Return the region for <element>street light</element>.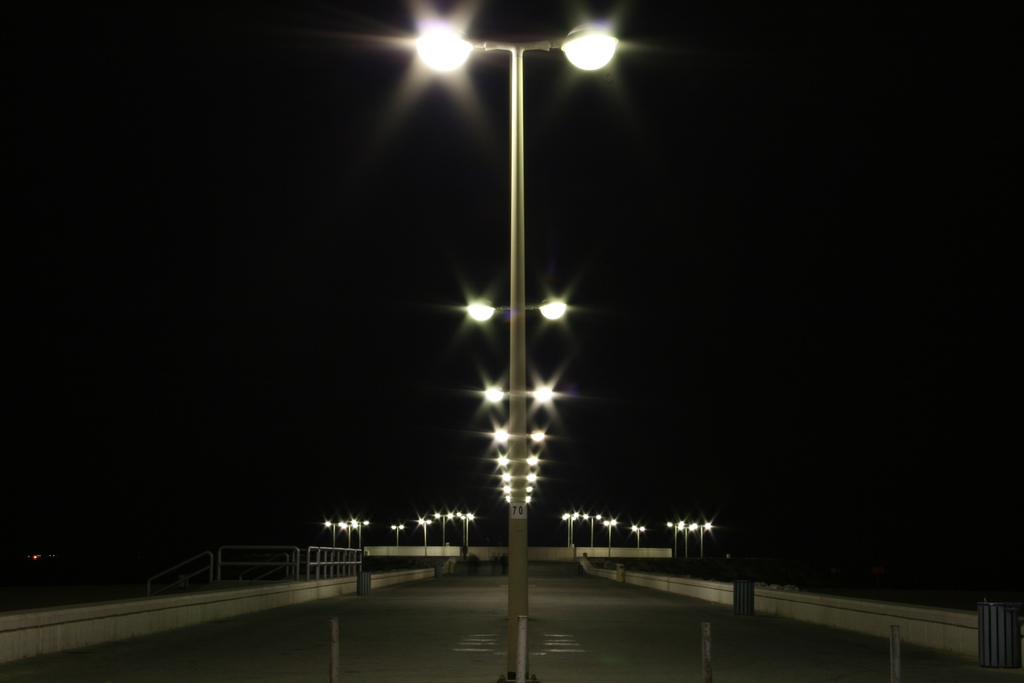
pyautogui.locateOnScreen(583, 511, 602, 550).
